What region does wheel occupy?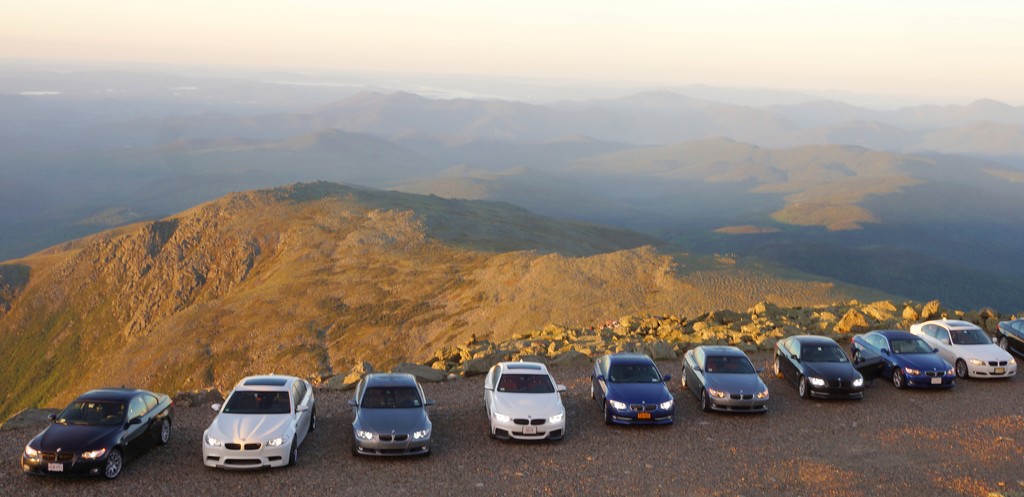
(157,418,173,446).
